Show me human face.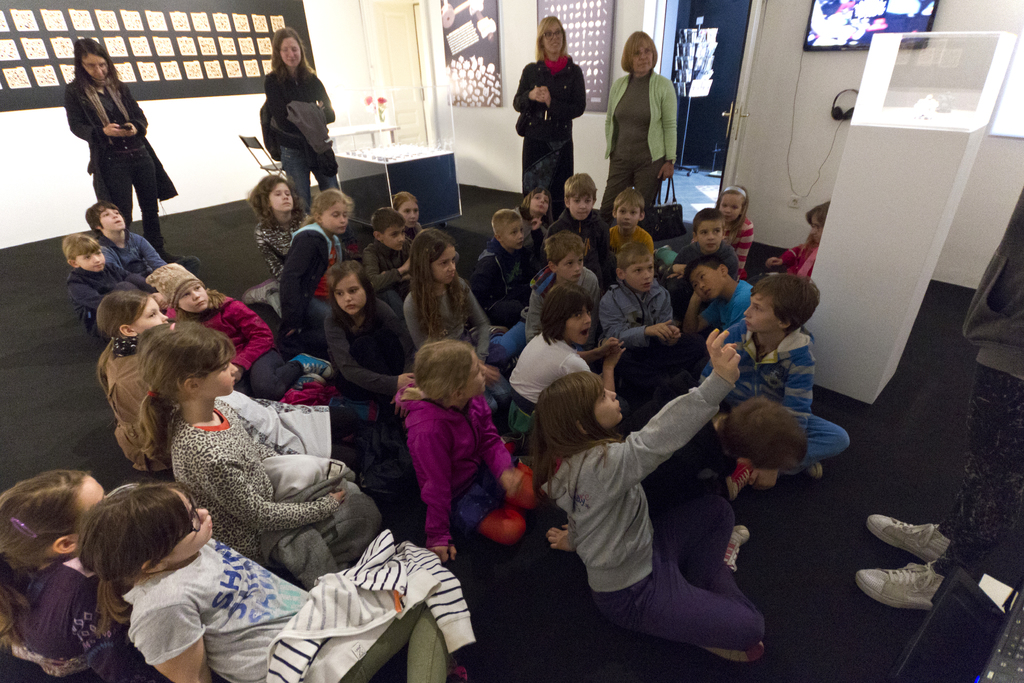
human face is here: box=[335, 271, 371, 317].
